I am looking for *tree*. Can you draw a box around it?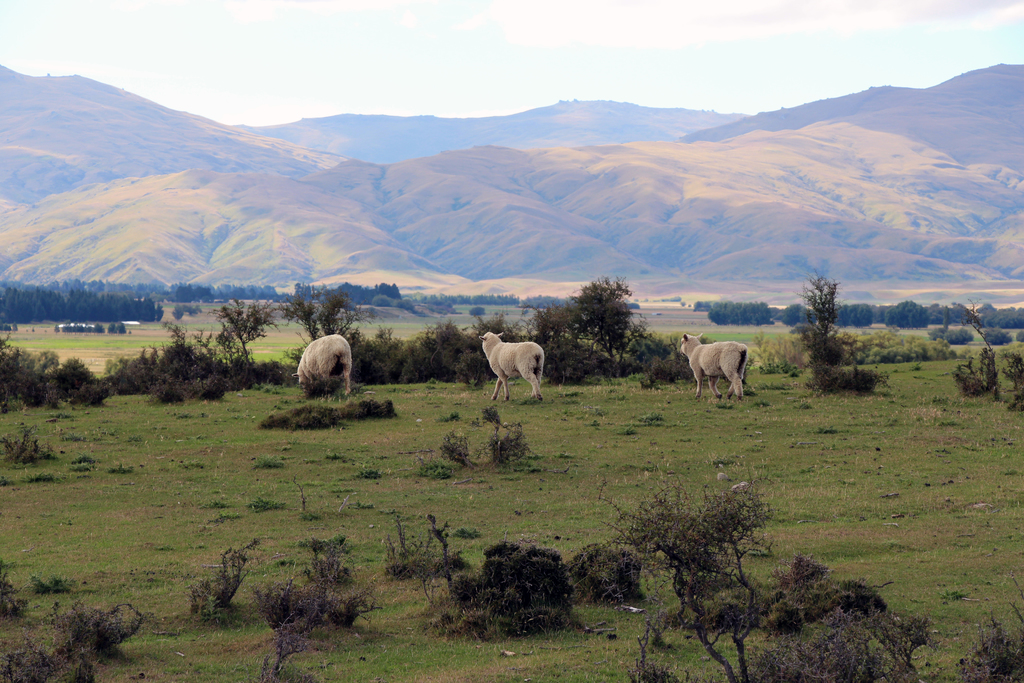
Sure, the bounding box is rect(607, 483, 774, 682).
